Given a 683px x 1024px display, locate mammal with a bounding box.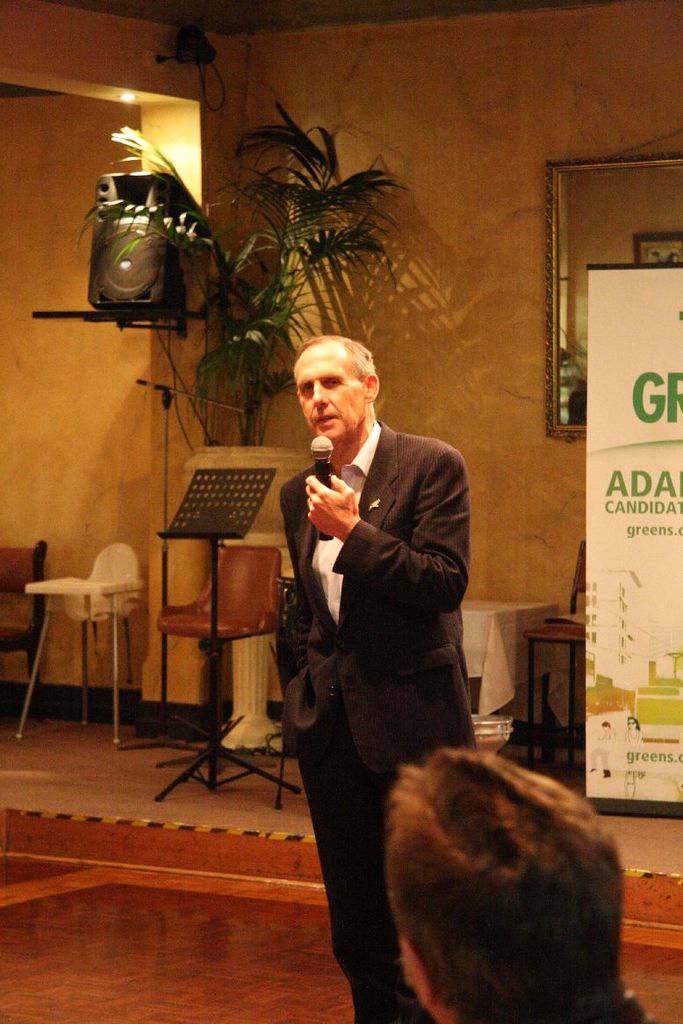
Located: x1=373, y1=728, x2=642, y2=1023.
